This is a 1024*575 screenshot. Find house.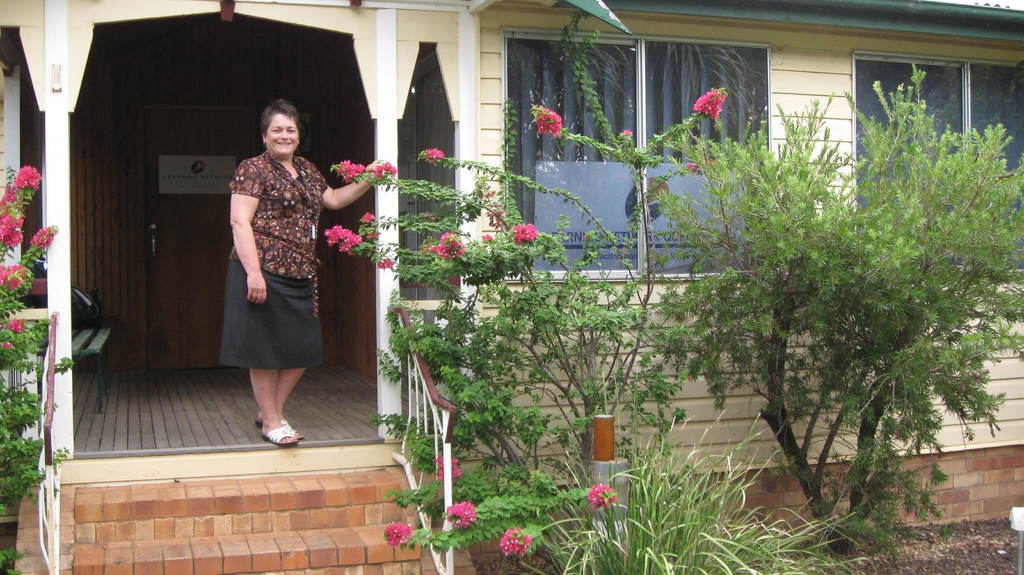
Bounding box: locate(0, 0, 1023, 574).
